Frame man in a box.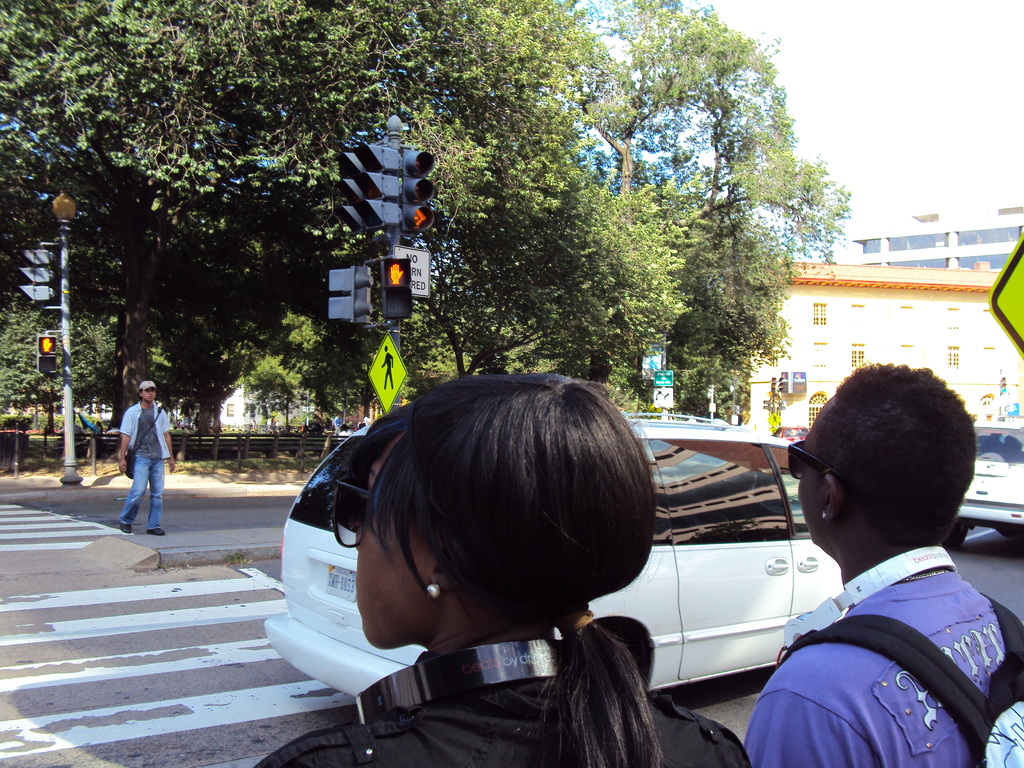
box=[117, 380, 179, 532].
